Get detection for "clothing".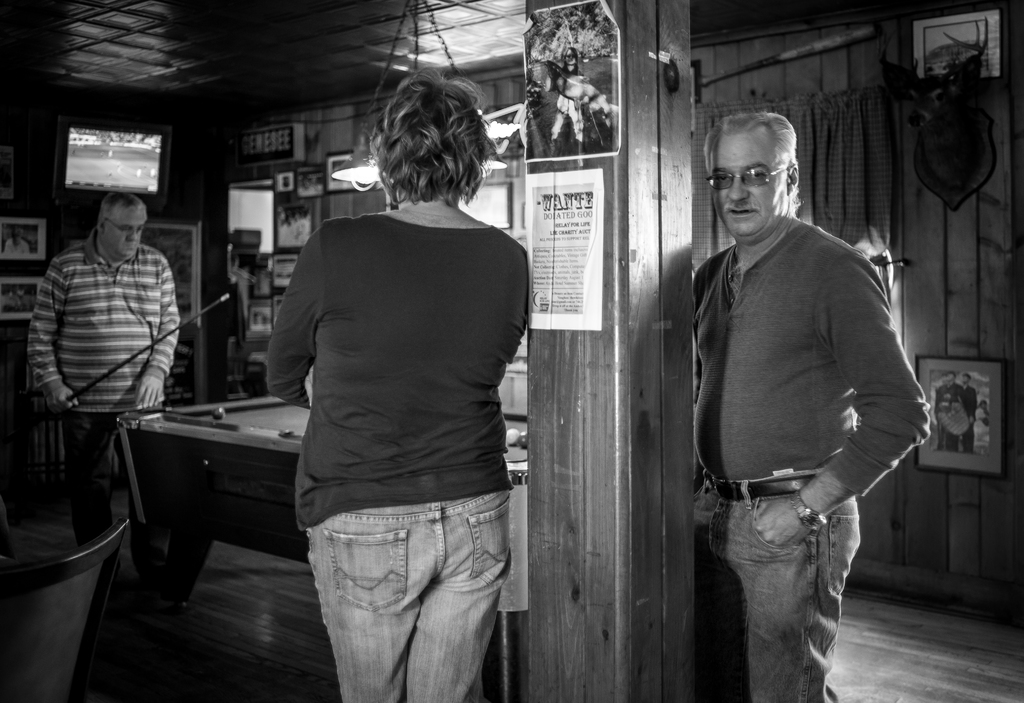
Detection: box=[958, 388, 978, 452].
